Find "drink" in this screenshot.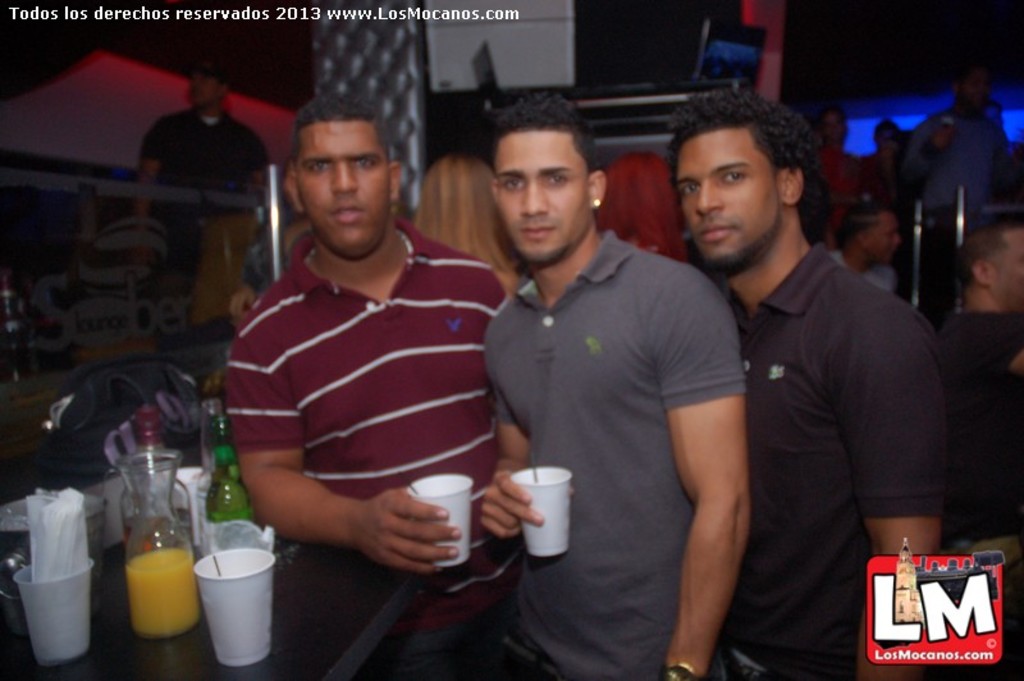
The bounding box for "drink" is select_region(123, 549, 196, 641).
